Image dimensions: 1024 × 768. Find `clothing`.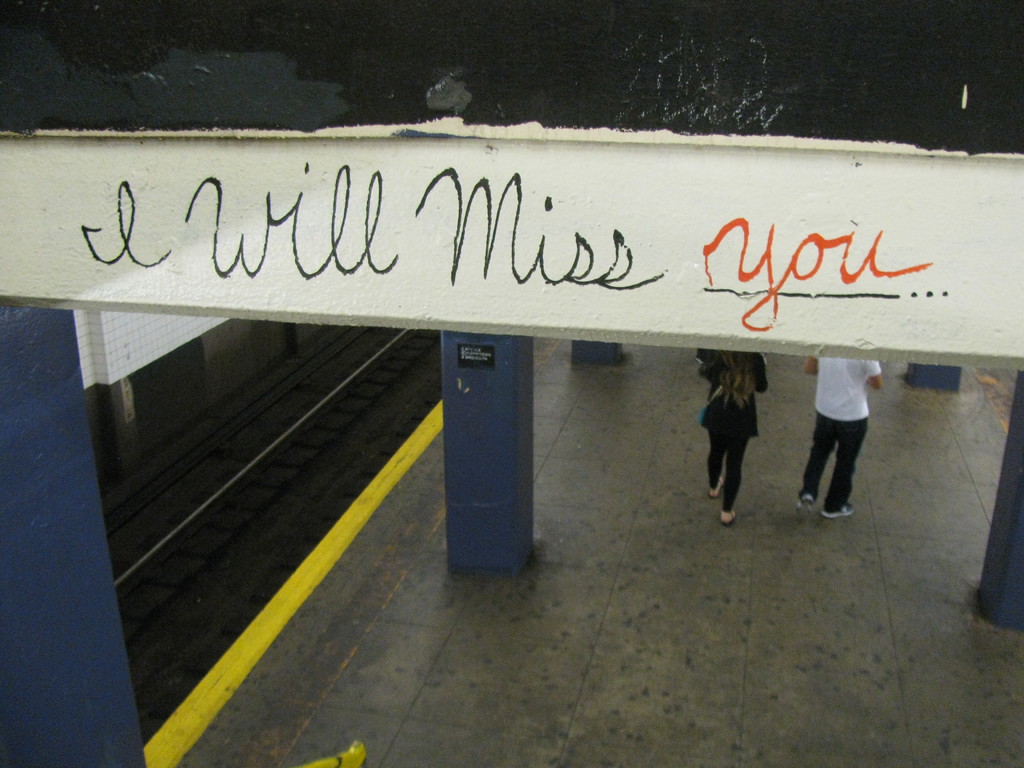
[left=812, top=352, right=888, bottom=503].
